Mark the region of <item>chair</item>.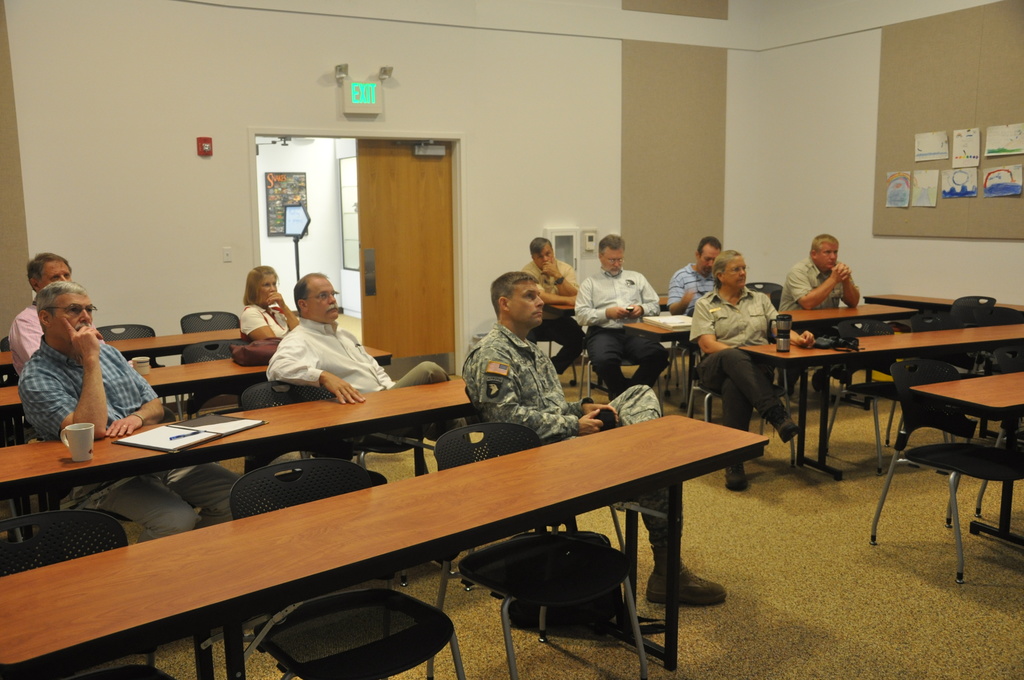
Region: l=741, t=277, r=779, b=304.
